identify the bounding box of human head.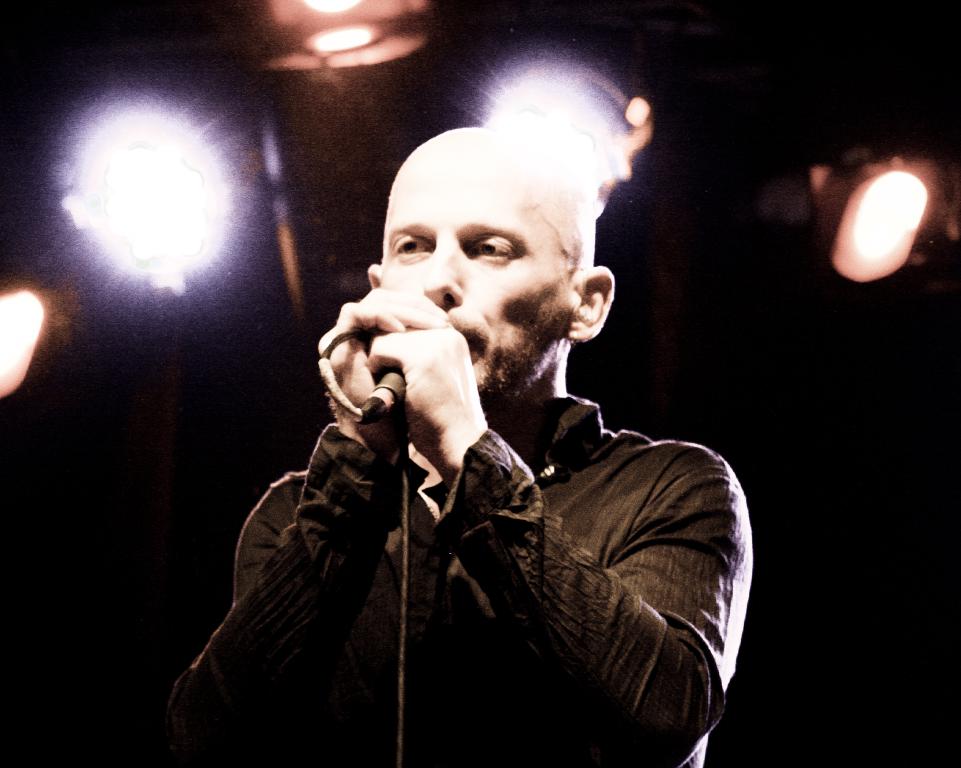
select_region(355, 102, 609, 370).
